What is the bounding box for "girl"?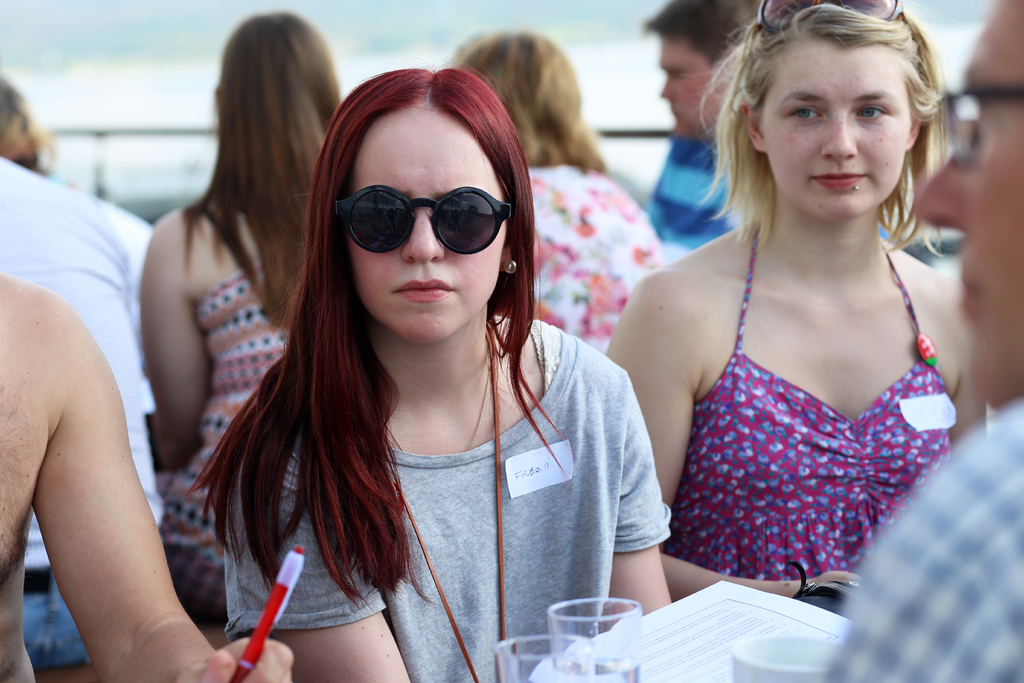
Rect(188, 64, 675, 682).
